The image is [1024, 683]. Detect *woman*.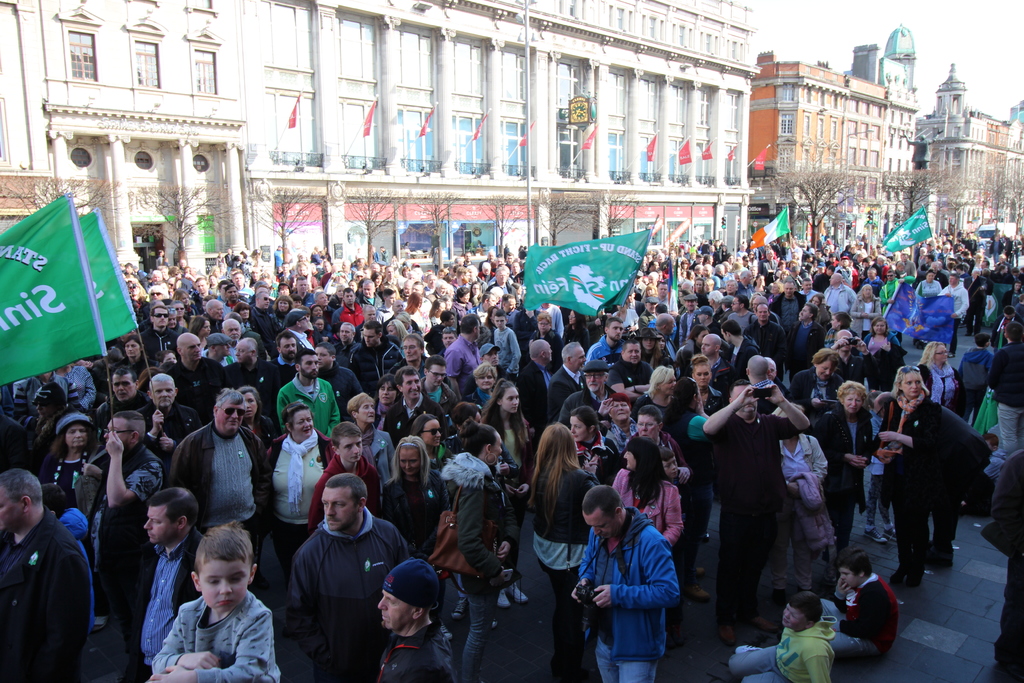
Detection: left=47, top=416, right=100, bottom=511.
